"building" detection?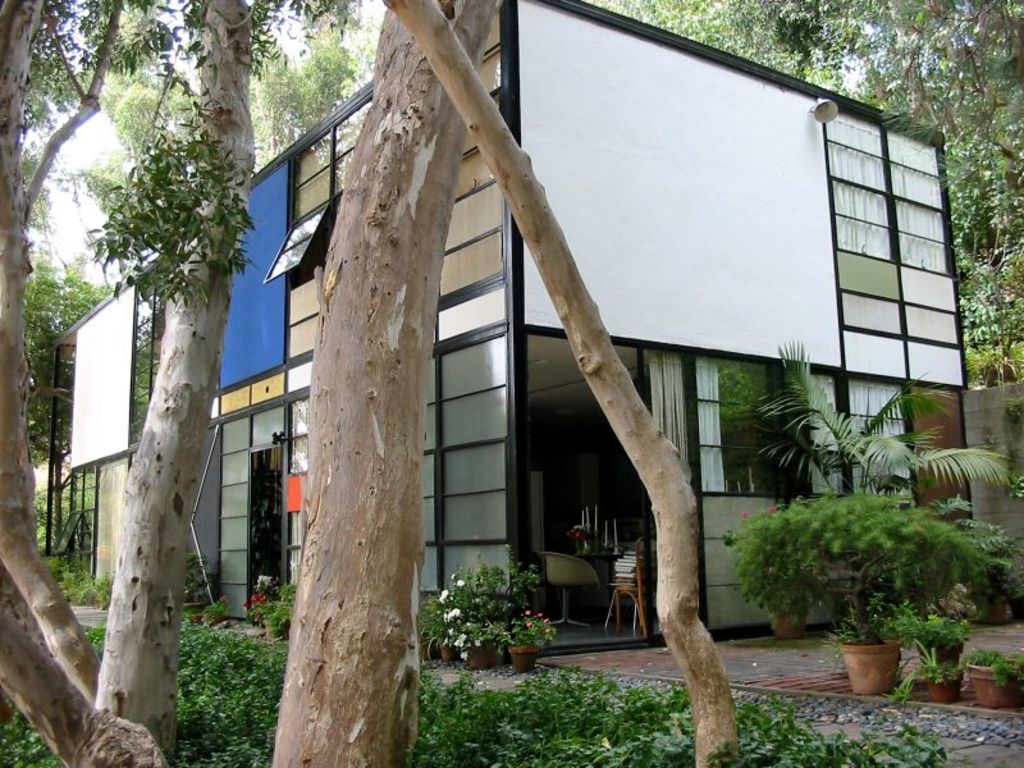
bbox=[70, 1, 961, 648]
